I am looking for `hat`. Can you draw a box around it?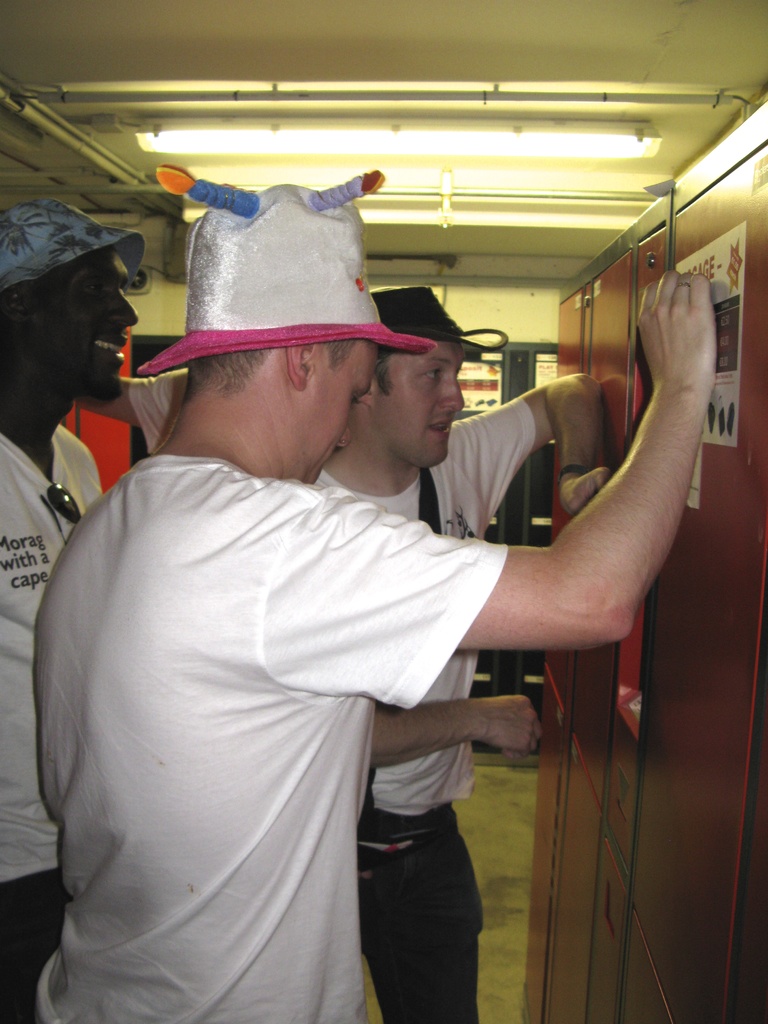
Sure, the bounding box is 134:171:434:383.
